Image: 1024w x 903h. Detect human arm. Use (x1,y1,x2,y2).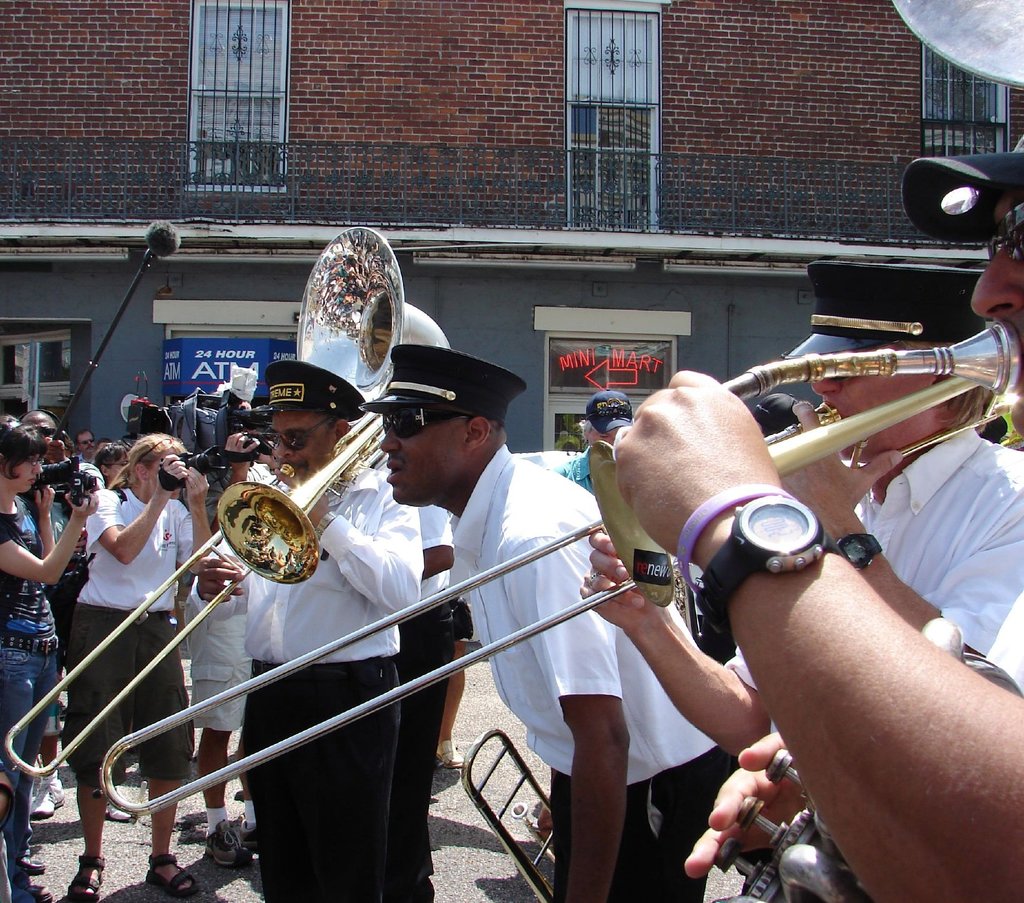
(76,451,185,565).
